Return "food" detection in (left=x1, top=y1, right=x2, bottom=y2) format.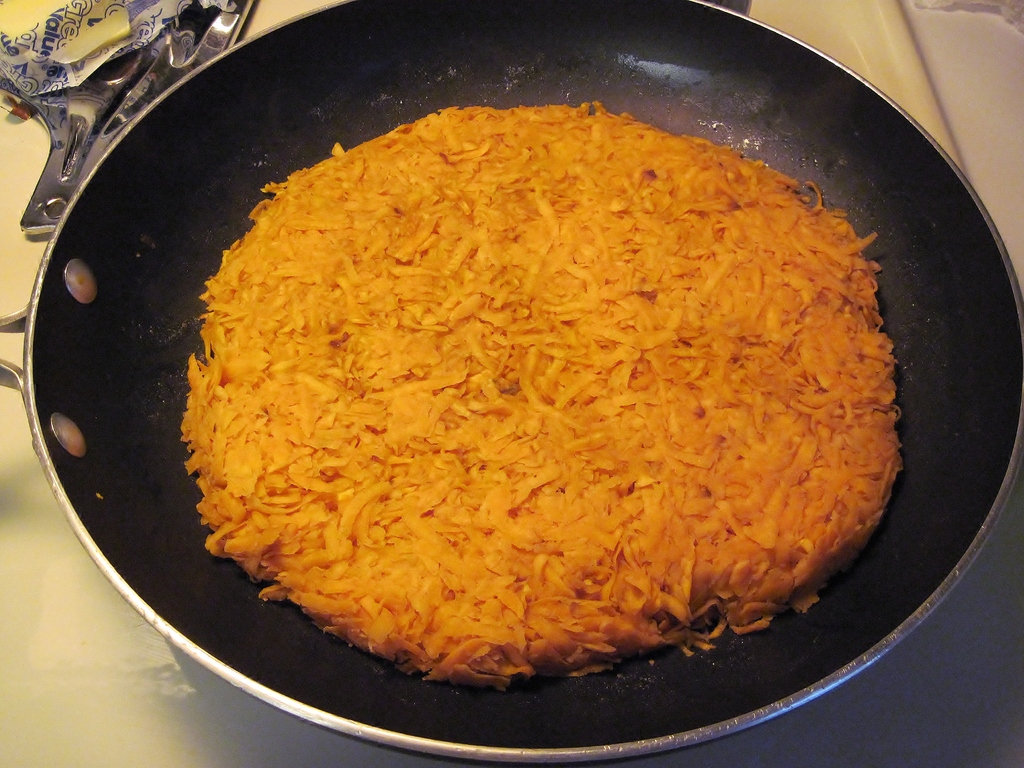
(left=101, top=85, right=934, bottom=698).
